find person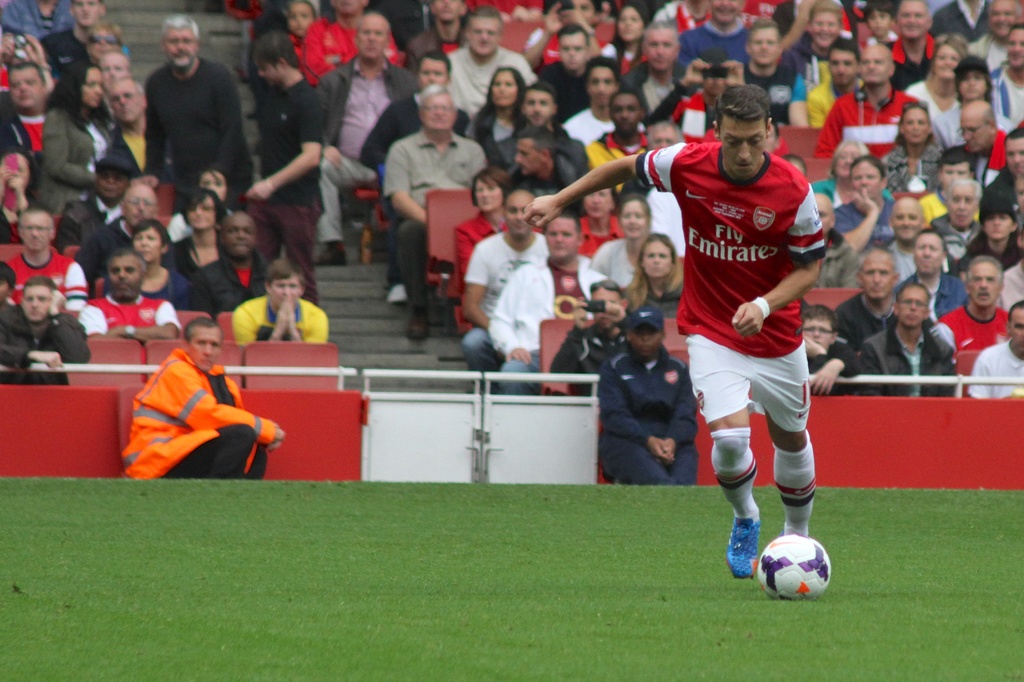
(x1=173, y1=186, x2=223, y2=305)
